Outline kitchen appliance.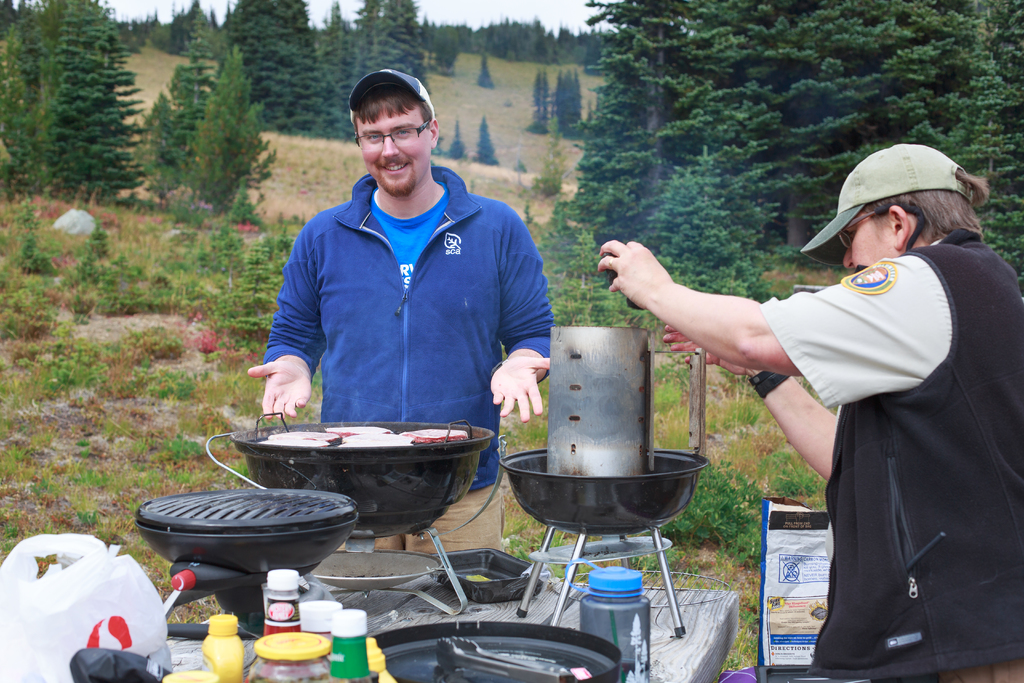
Outline: [500,448,710,639].
